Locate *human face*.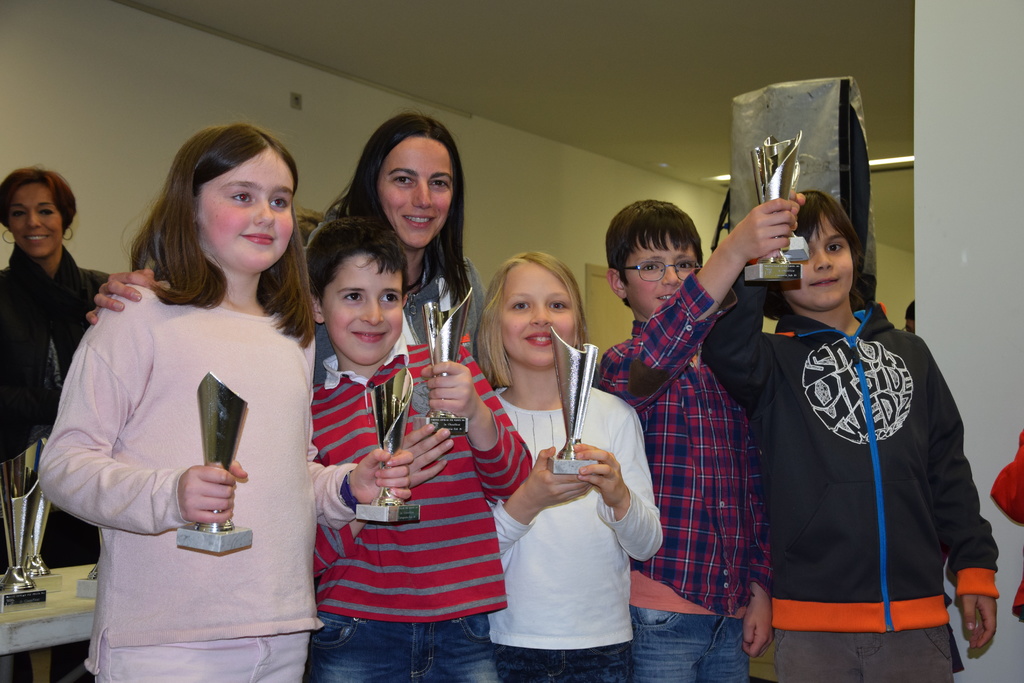
Bounding box: <bbox>197, 148, 297, 273</bbox>.
